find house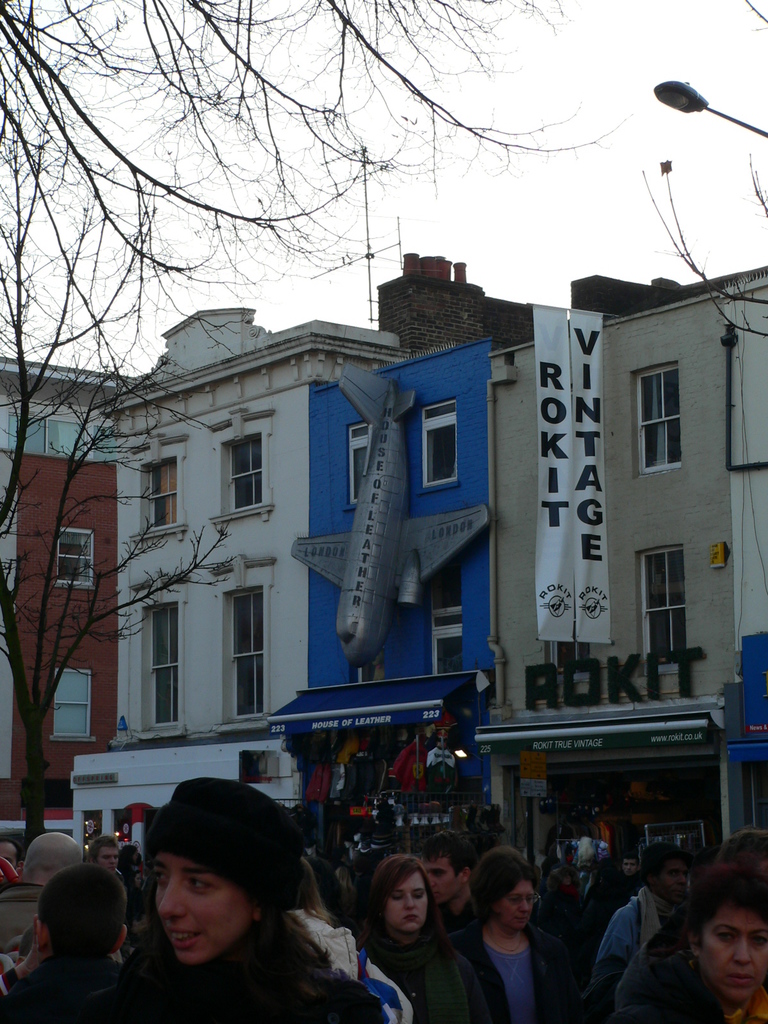
box(488, 260, 767, 869)
